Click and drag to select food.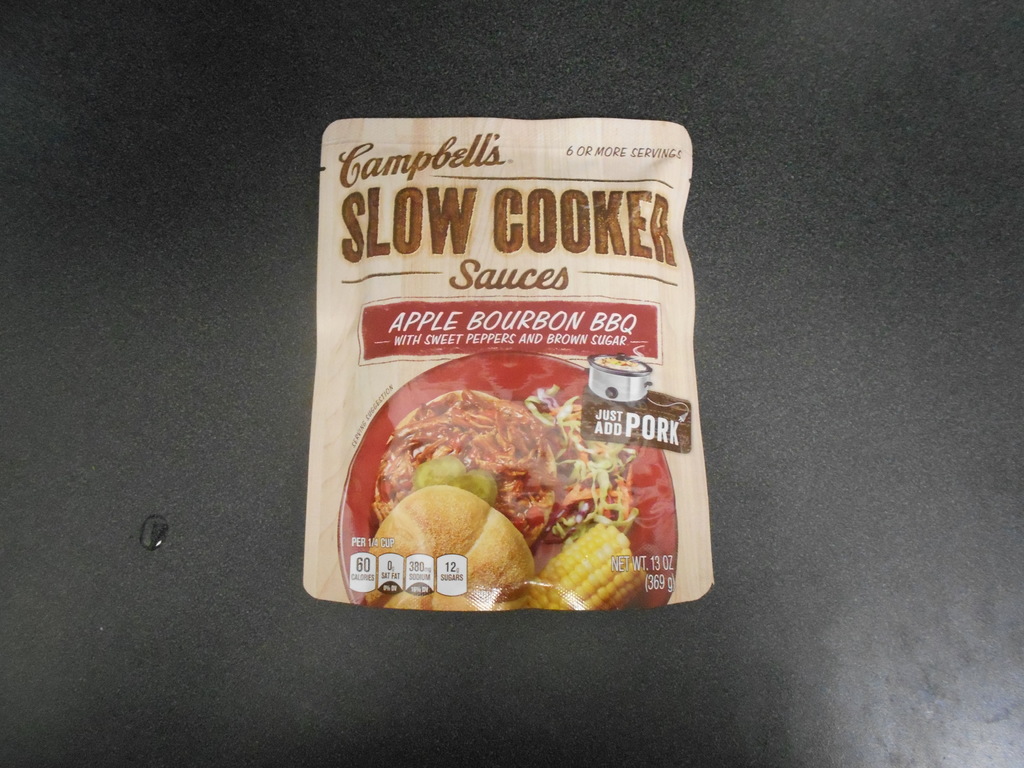
Selection: [left=363, top=484, right=540, bottom=615].
